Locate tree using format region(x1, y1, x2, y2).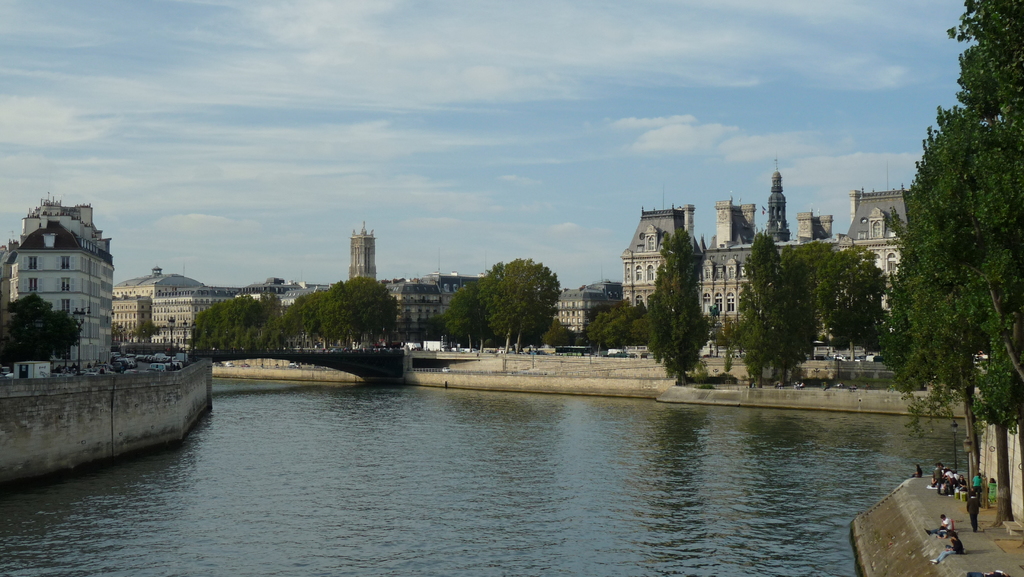
region(477, 259, 563, 356).
